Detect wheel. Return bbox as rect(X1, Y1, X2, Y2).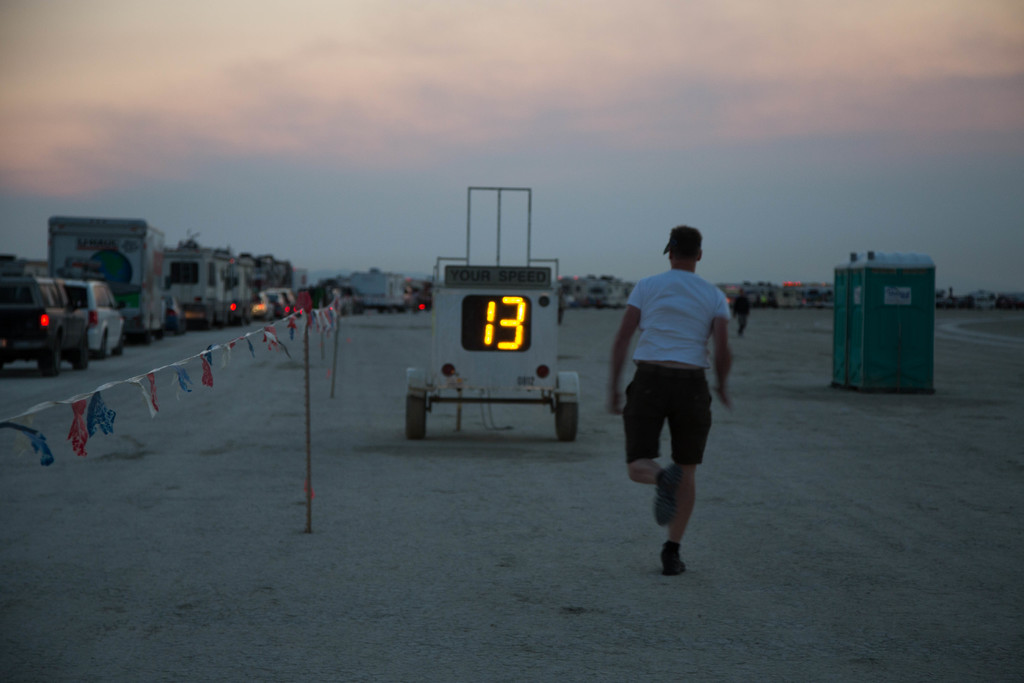
rect(115, 330, 125, 355).
